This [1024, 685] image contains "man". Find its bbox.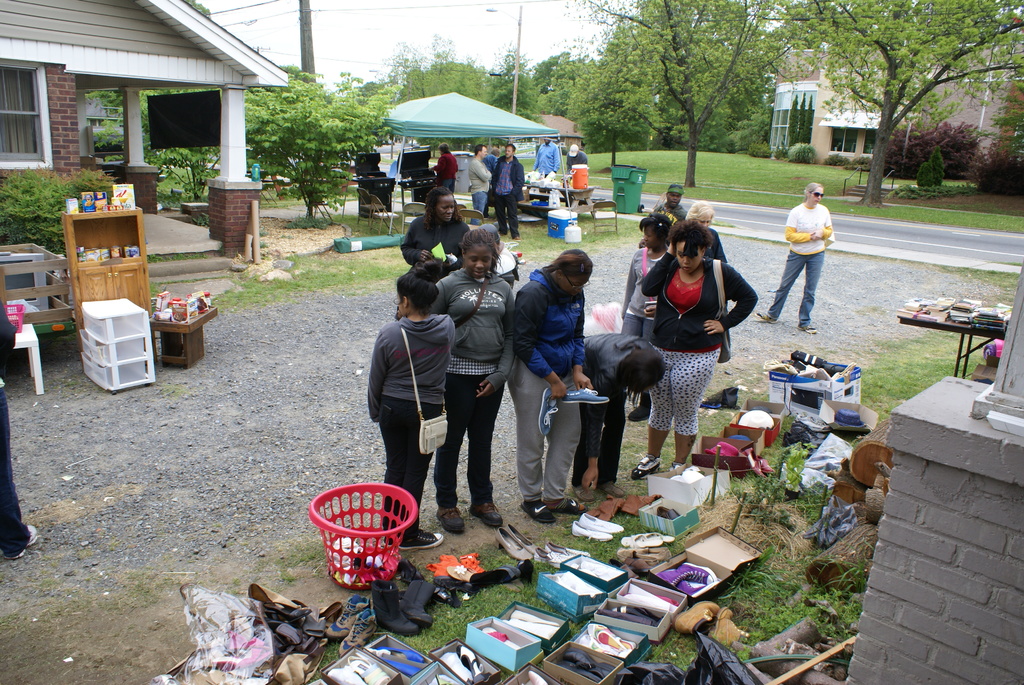
pyautogui.locateOnScreen(565, 144, 586, 173).
